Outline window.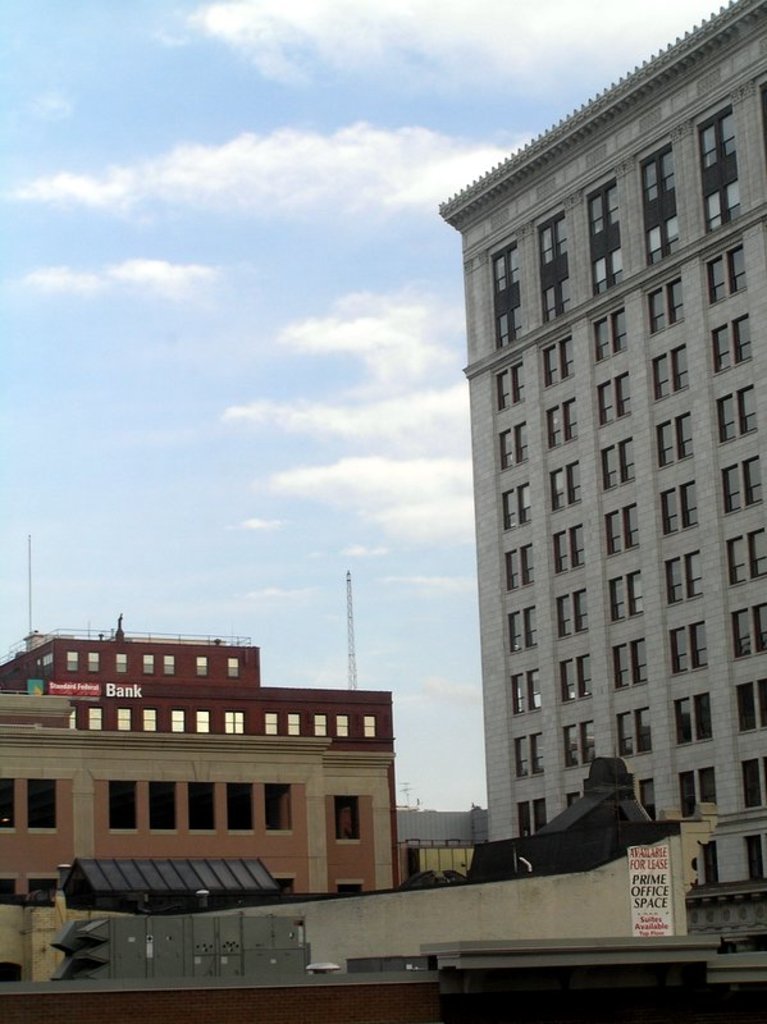
Outline: [492, 244, 517, 347].
